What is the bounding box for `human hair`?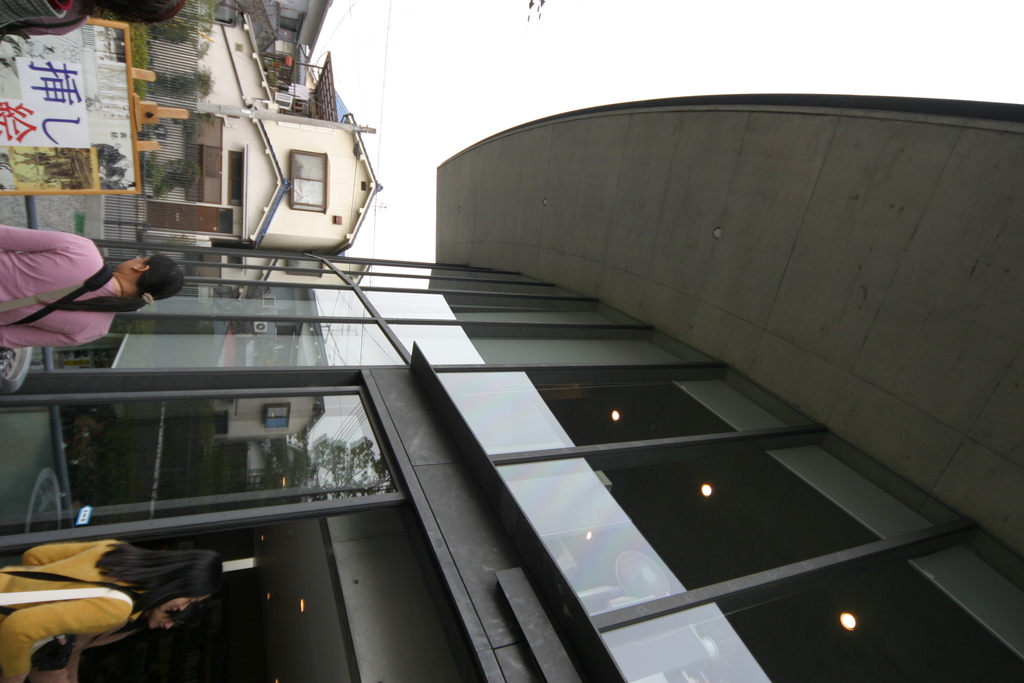
(left=93, top=551, right=223, bottom=614).
